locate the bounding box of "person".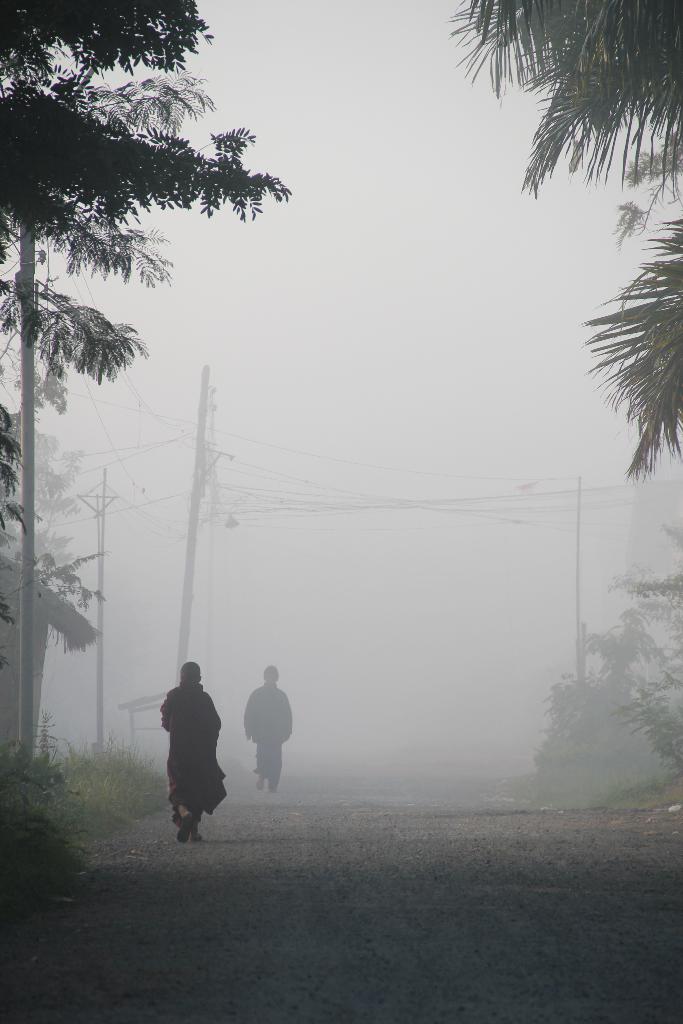
Bounding box: l=164, t=657, r=245, b=842.
